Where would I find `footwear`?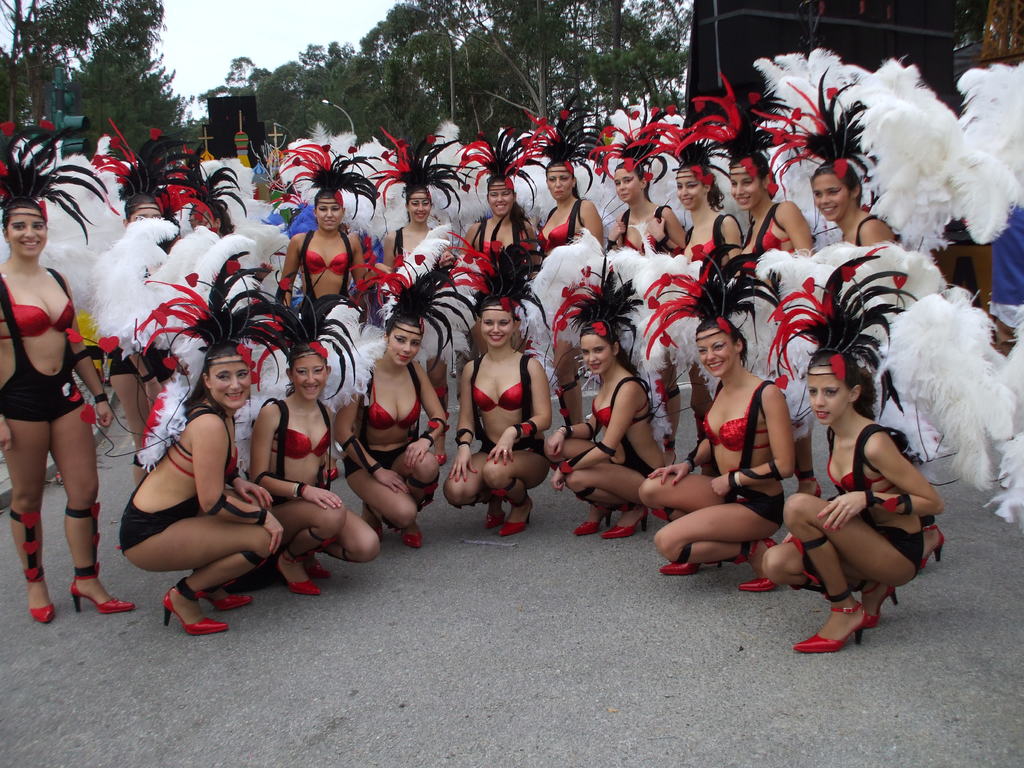
At locate(324, 454, 339, 482).
